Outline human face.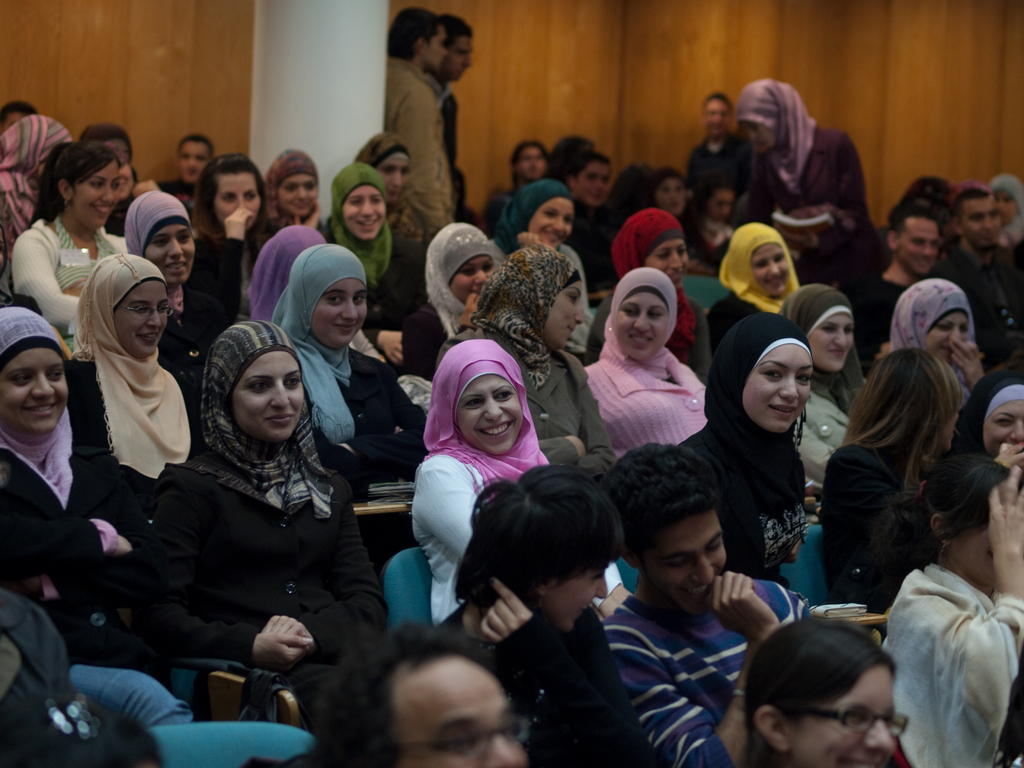
Outline: (710, 192, 731, 220).
